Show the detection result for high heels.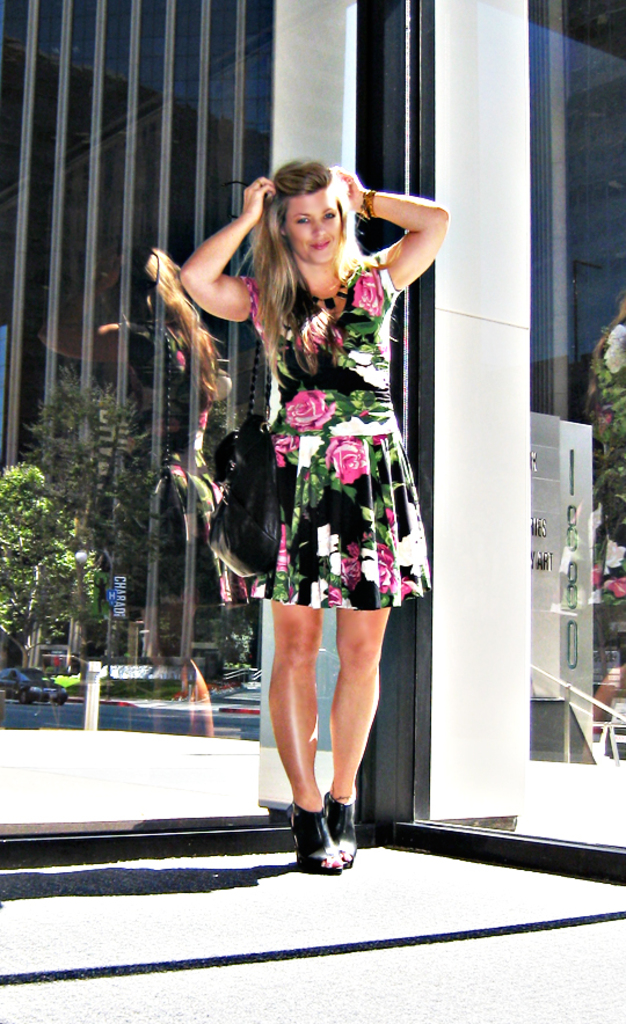
left=289, top=795, right=340, bottom=873.
